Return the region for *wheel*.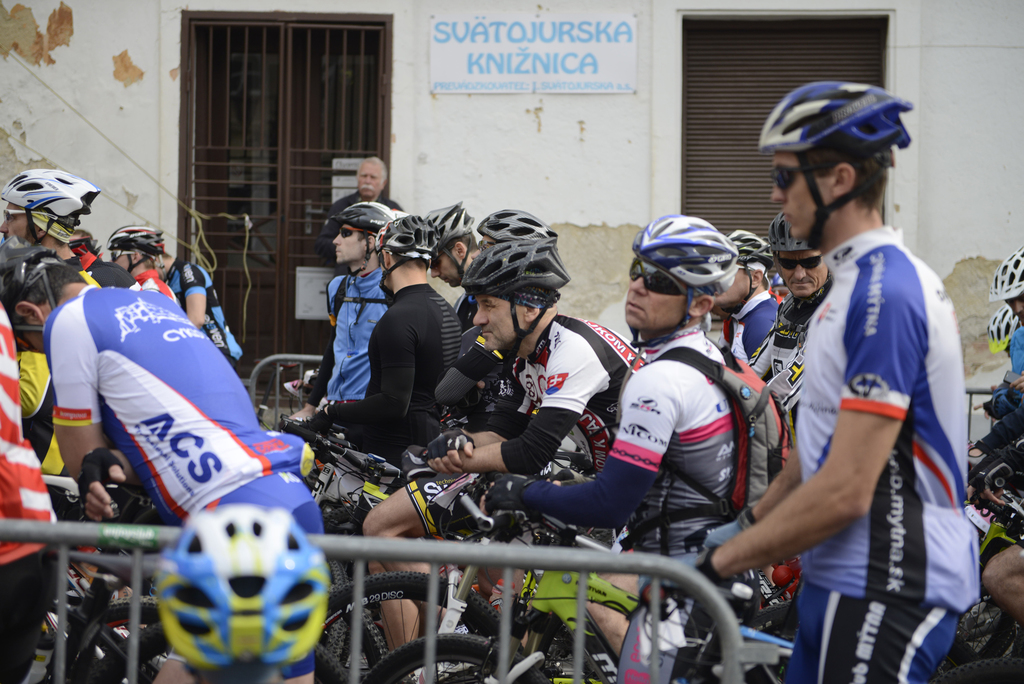
350:603:393:670.
